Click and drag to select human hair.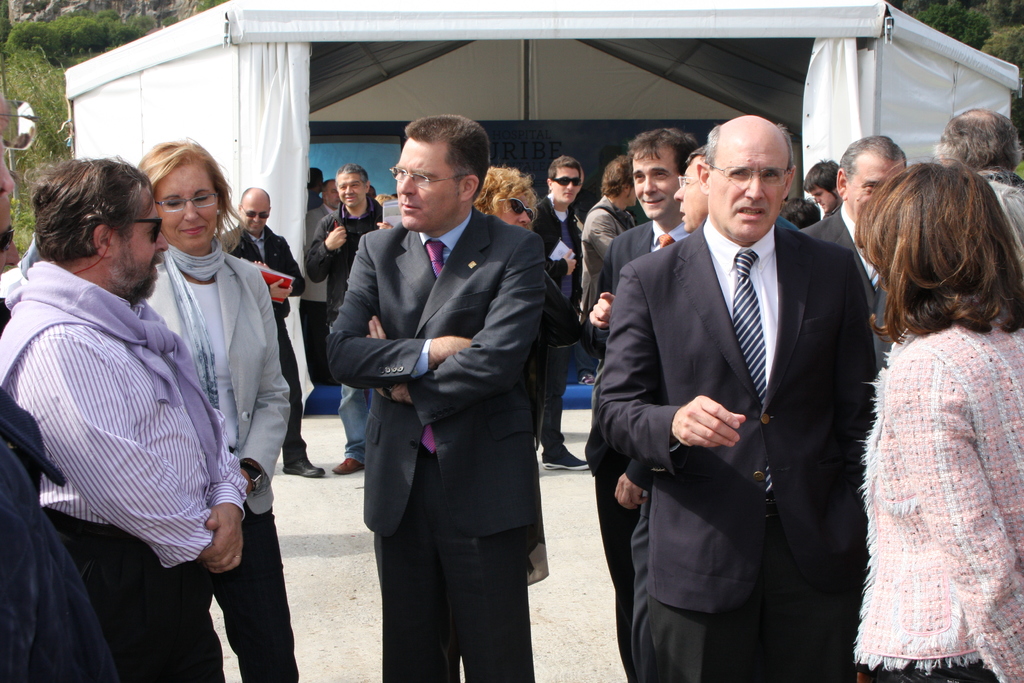
Selection: [left=31, top=152, right=148, bottom=259].
